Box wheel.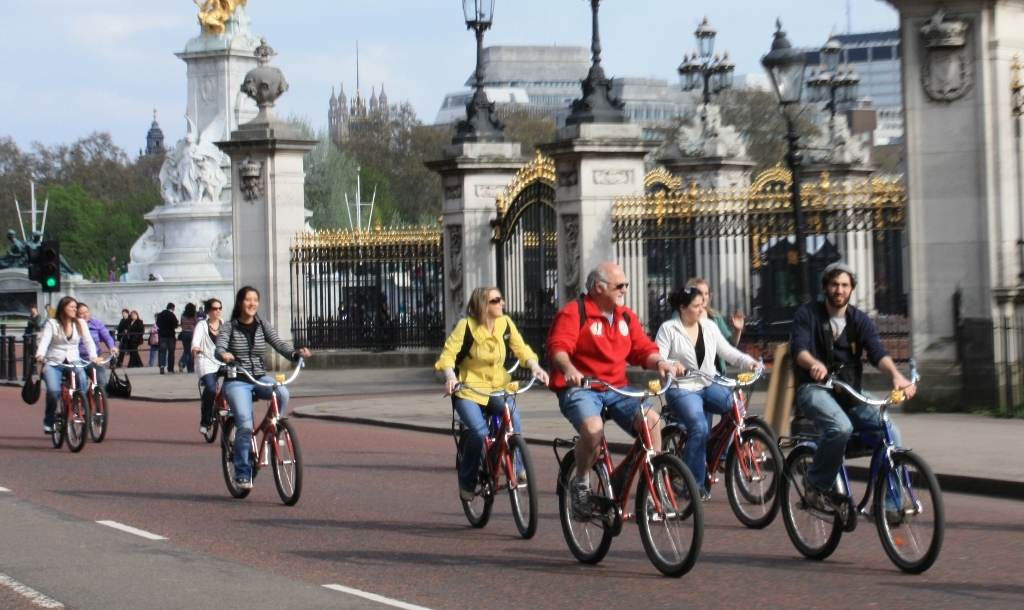
box(776, 440, 845, 558).
